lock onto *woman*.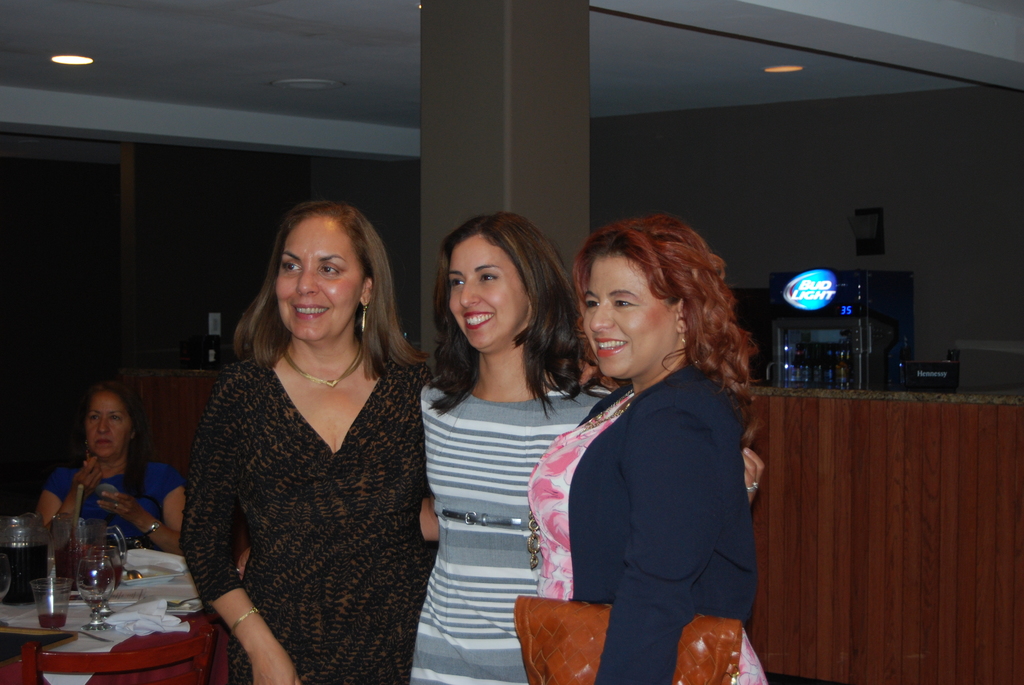
Locked: bbox=(36, 386, 179, 555).
